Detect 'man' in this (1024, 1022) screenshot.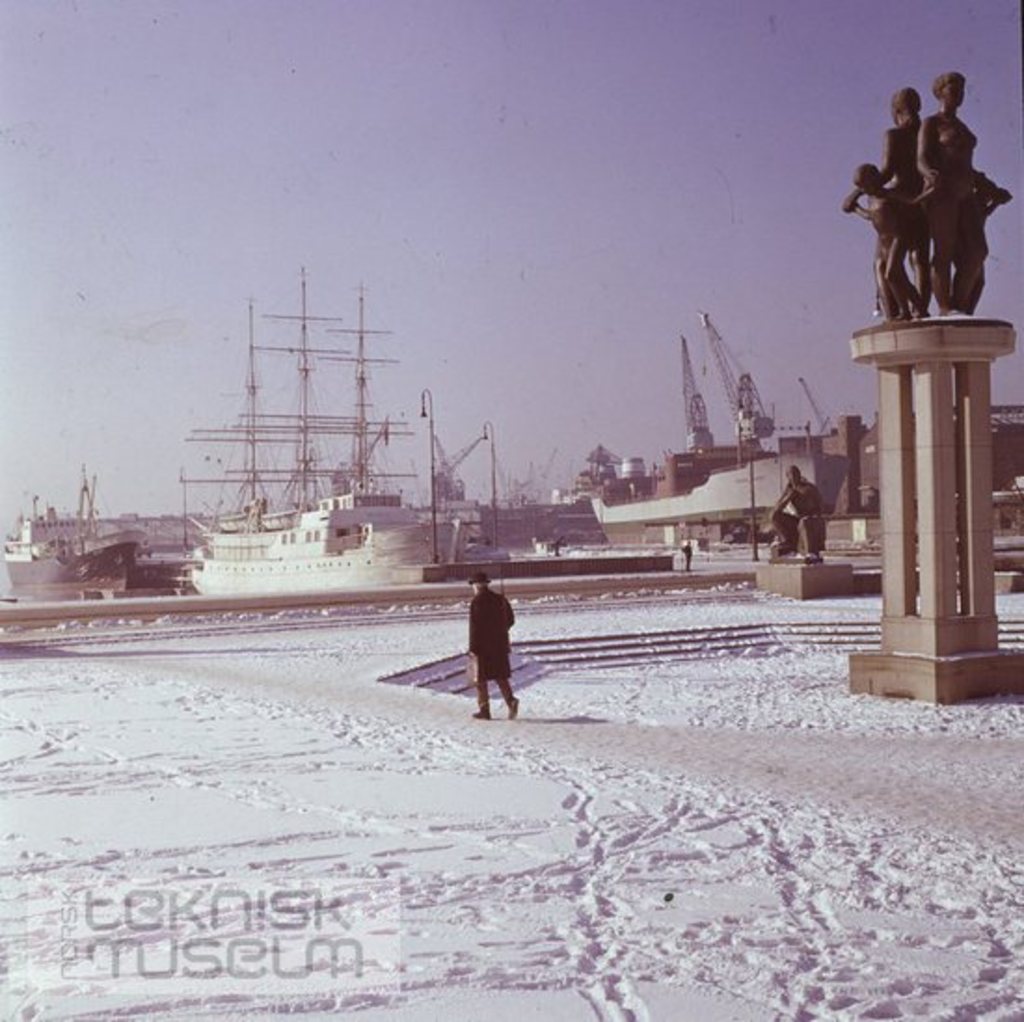
Detection: <region>469, 572, 521, 724</region>.
